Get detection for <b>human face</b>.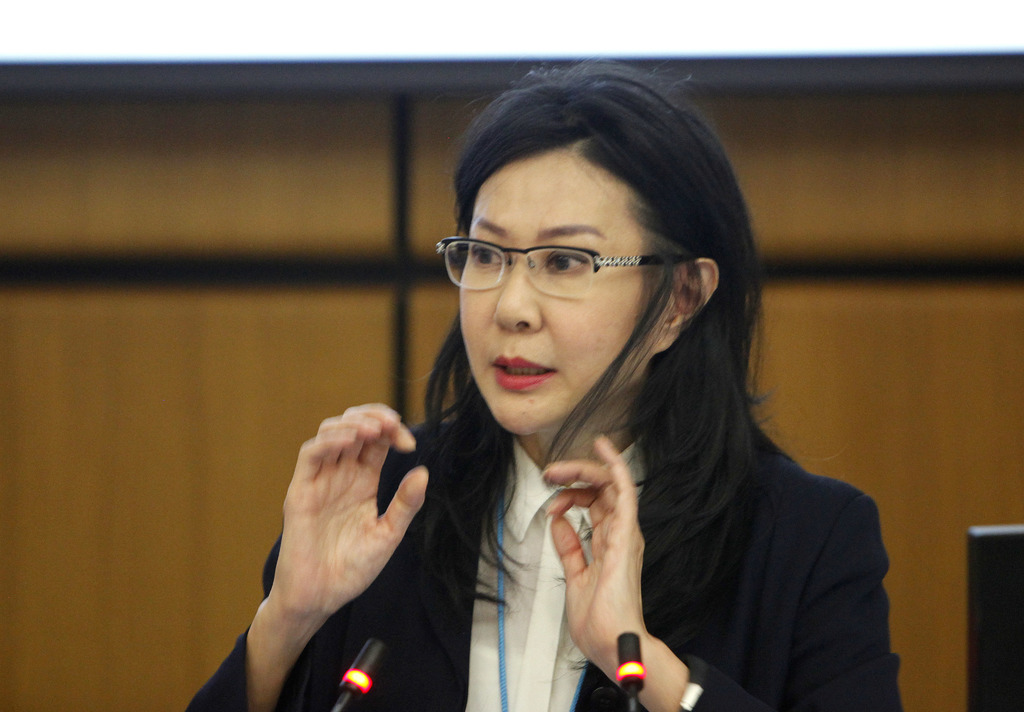
Detection: rect(456, 150, 668, 436).
